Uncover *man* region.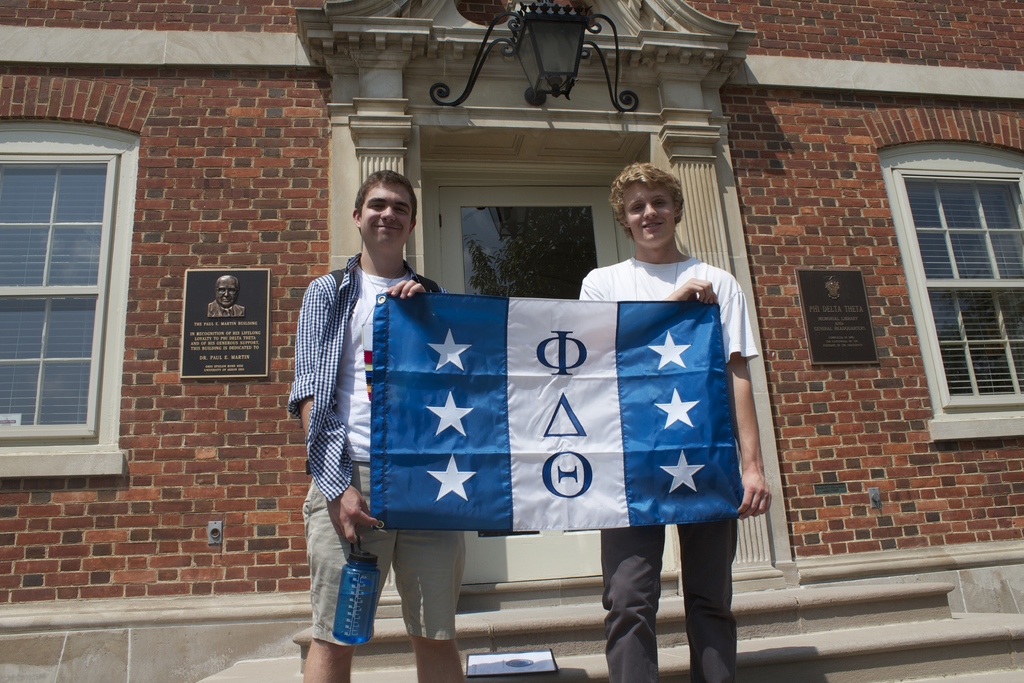
Uncovered: (287, 167, 451, 682).
